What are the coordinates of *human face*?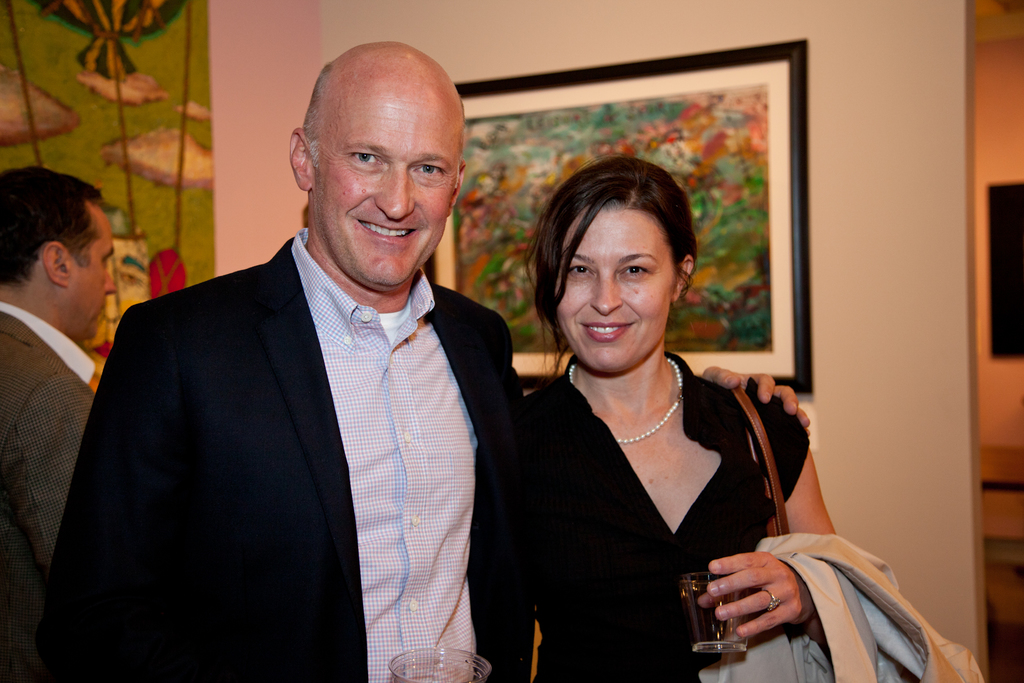
(312,68,479,294).
